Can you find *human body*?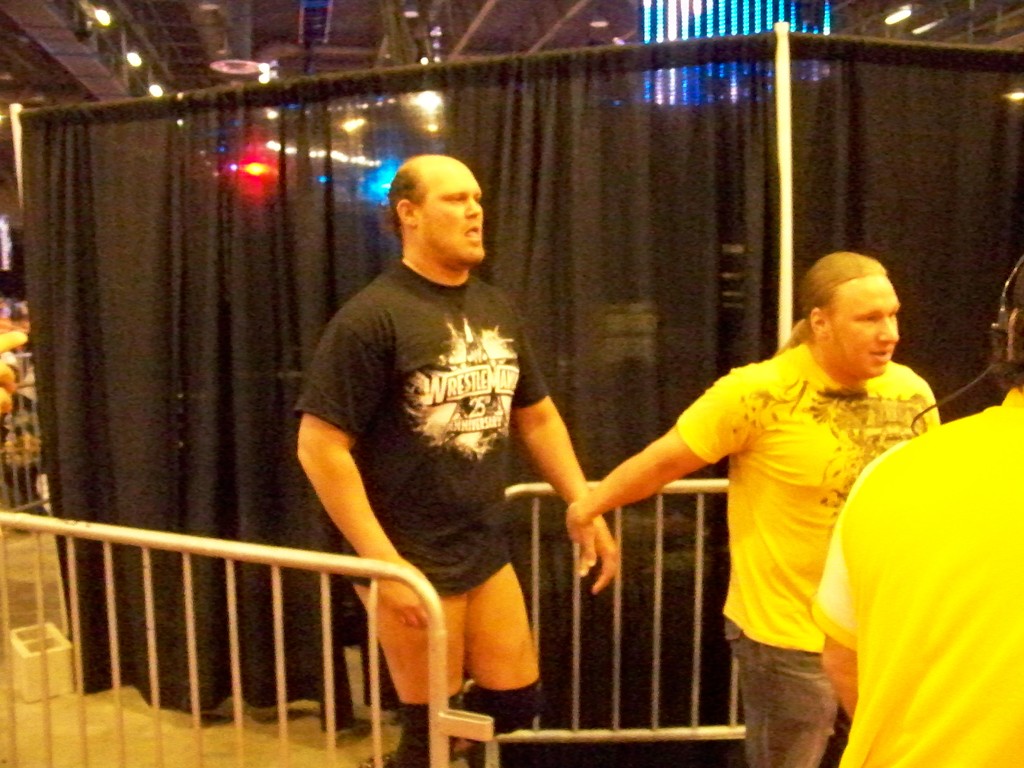
Yes, bounding box: rect(564, 338, 938, 767).
